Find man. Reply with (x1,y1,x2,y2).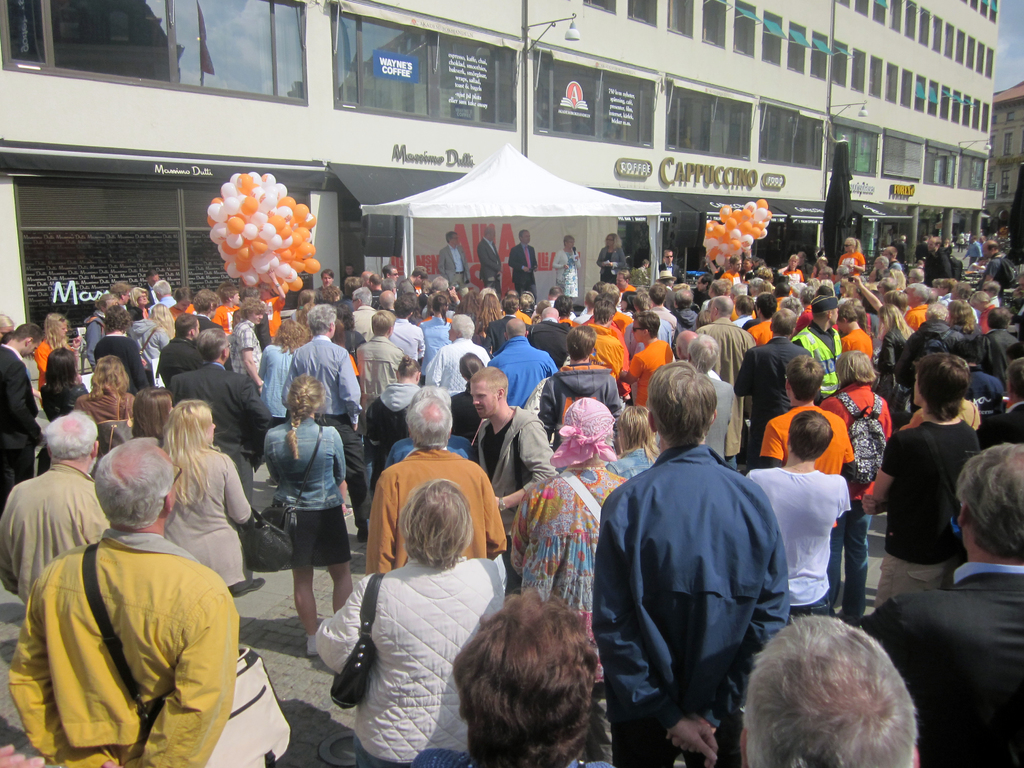
(1,416,102,605).
